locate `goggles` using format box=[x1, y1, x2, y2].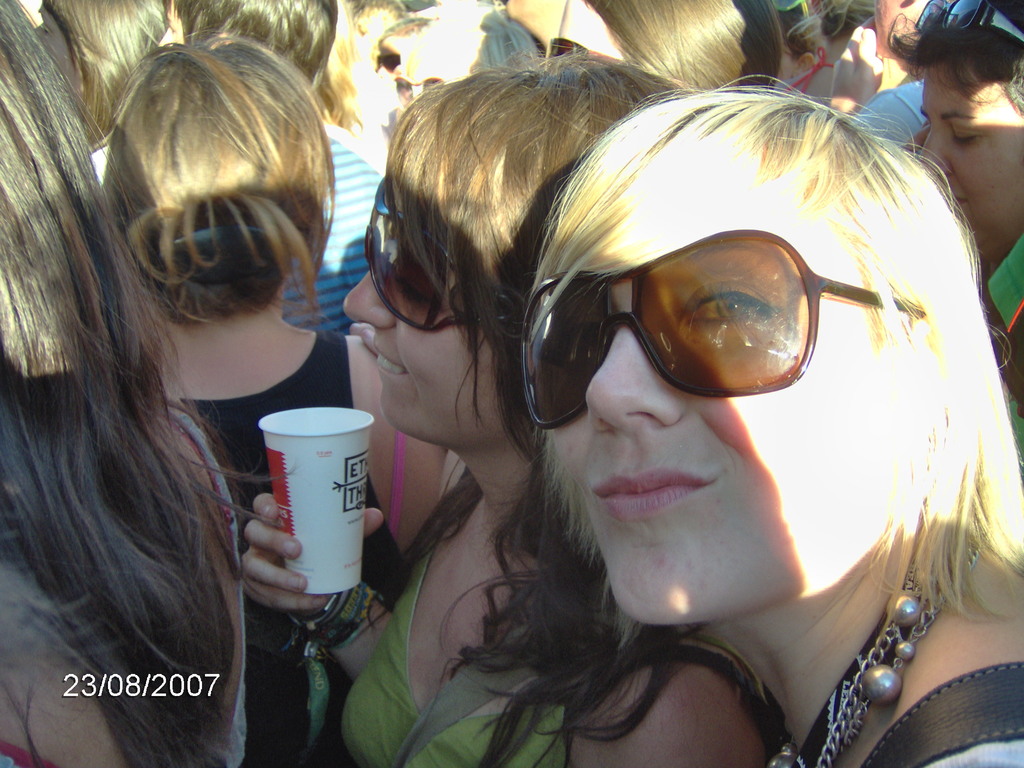
box=[461, 220, 884, 415].
